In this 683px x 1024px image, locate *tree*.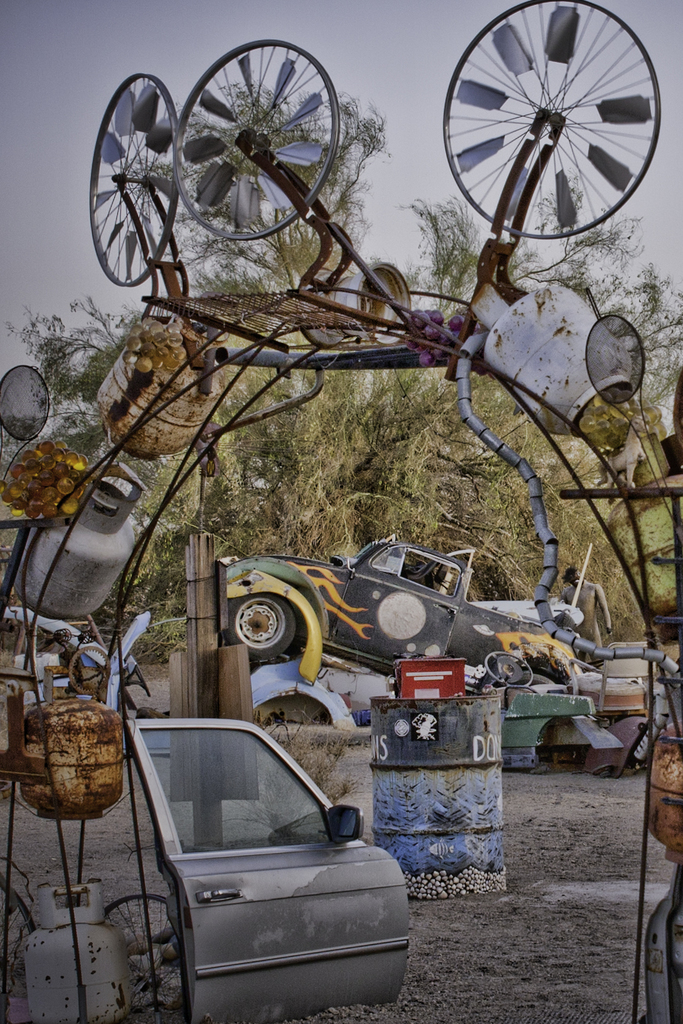
Bounding box: box=[0, 171, 682, 662].
